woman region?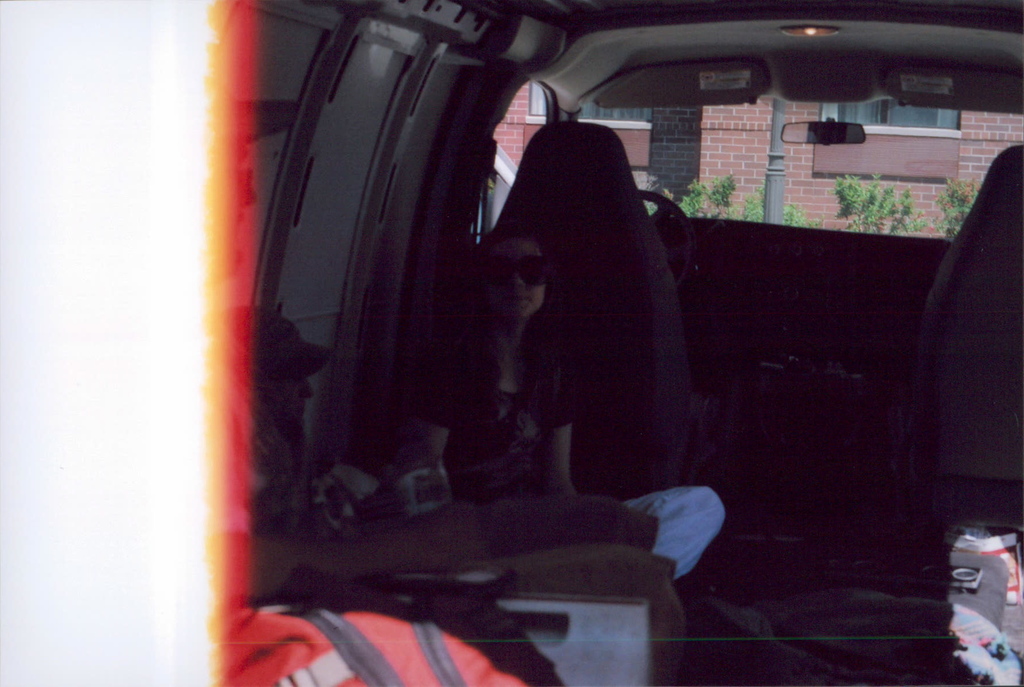
{"x1": 413, "y1": 207, "x2": 739, "y2": 578}
